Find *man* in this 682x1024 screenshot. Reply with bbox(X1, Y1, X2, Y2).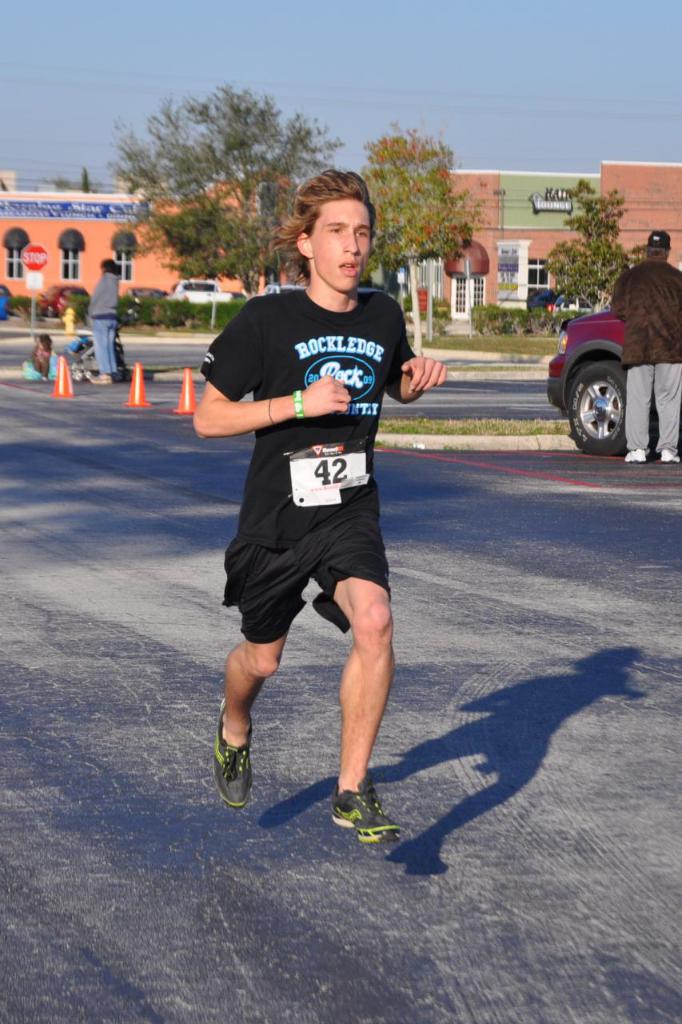
bbox(193, 166, 445, 843).
